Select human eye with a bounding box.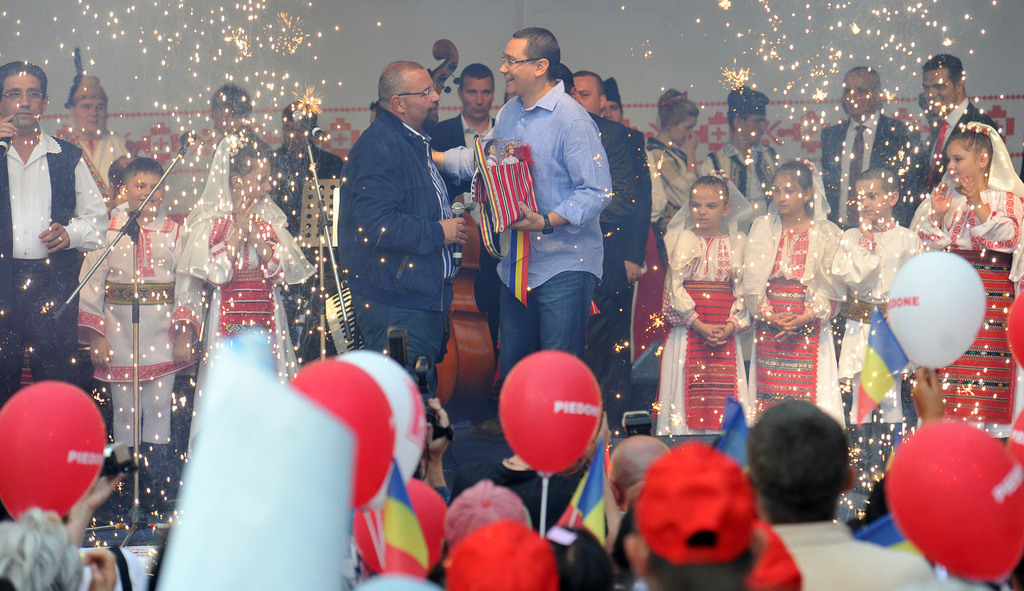
box(842, 90, 850, 95).
